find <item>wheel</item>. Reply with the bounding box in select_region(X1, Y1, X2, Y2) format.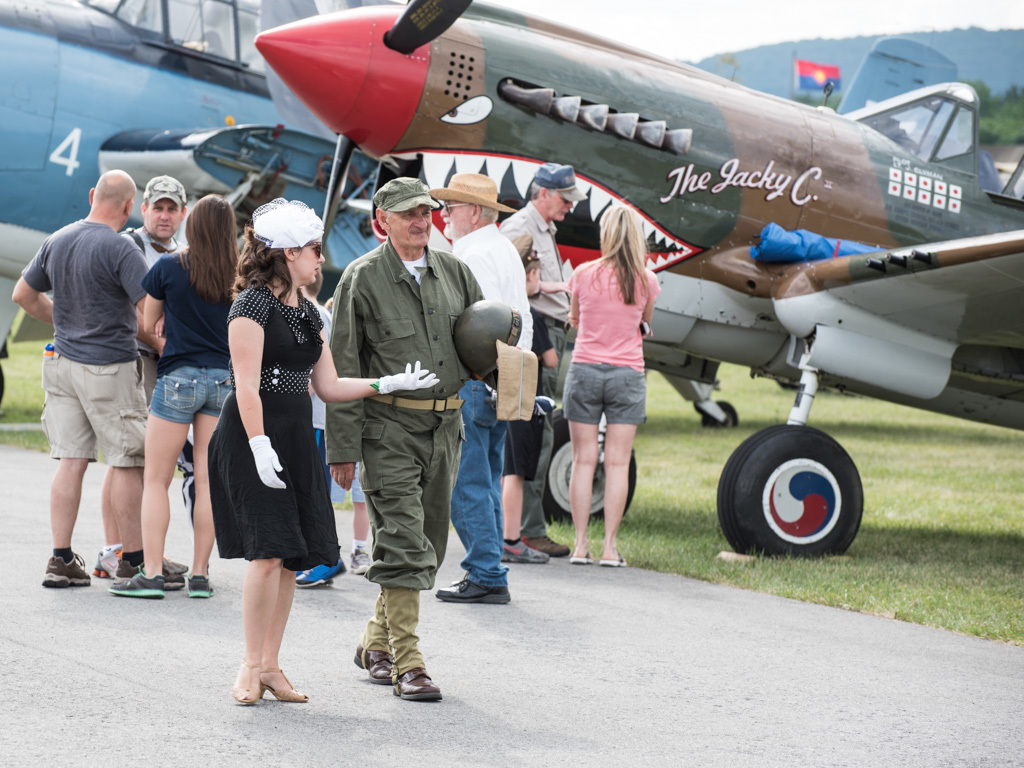
select_region(712, 422, 869, 560).
